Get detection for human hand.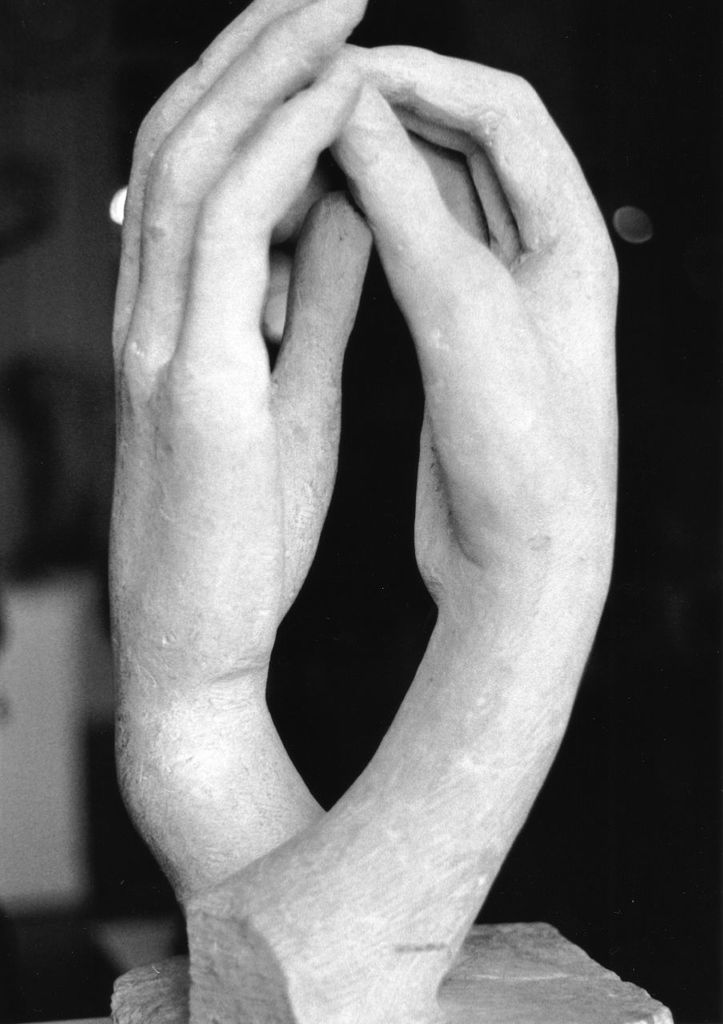
Detection: select_region(315, 38, 621, 614).
